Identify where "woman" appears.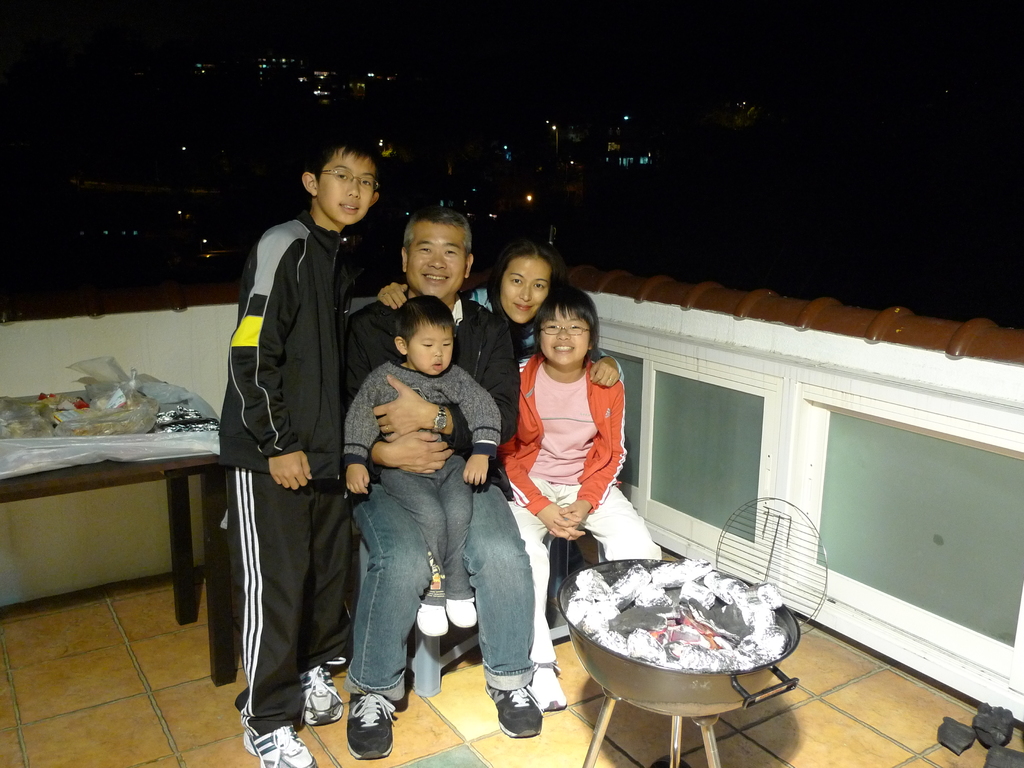
Appears at detection(371, 243, 628, 378).
